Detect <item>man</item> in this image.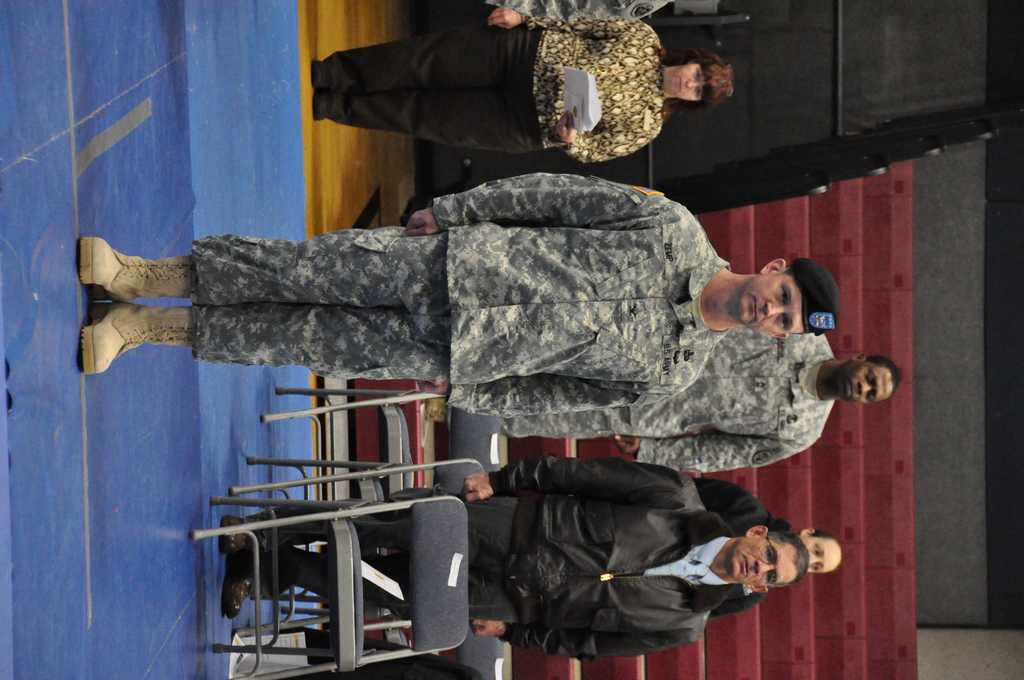
Detection: select_region(414, 328, 899, 482).
